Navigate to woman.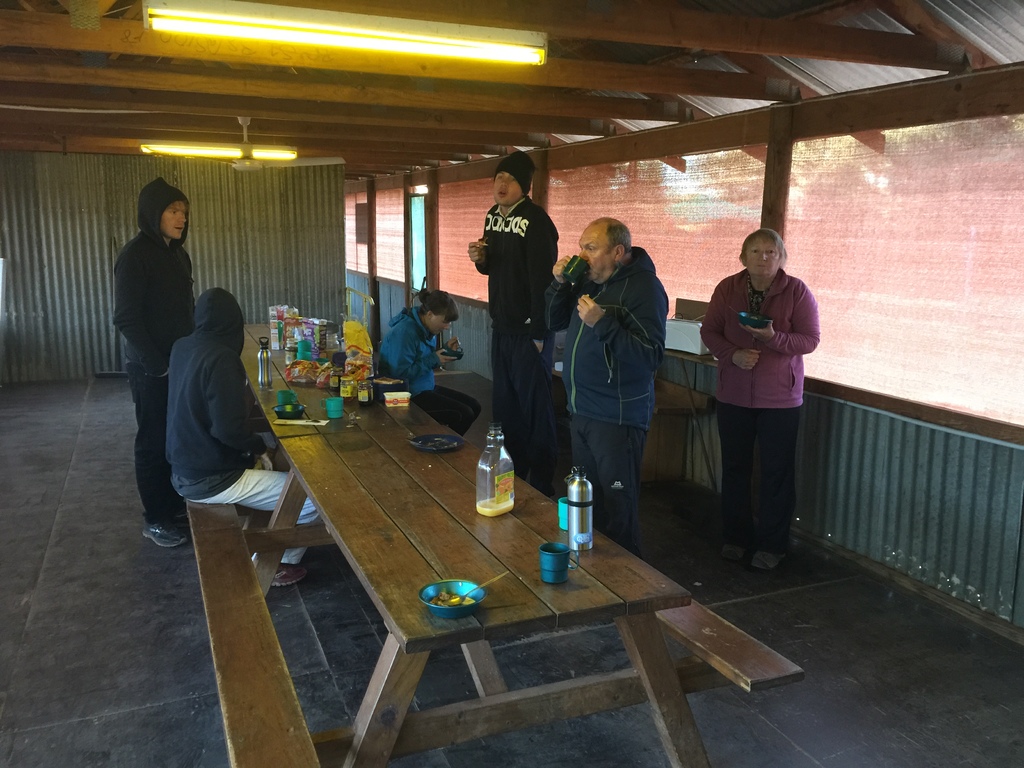
Navigation target: <box>700,230,819,568</box>.
